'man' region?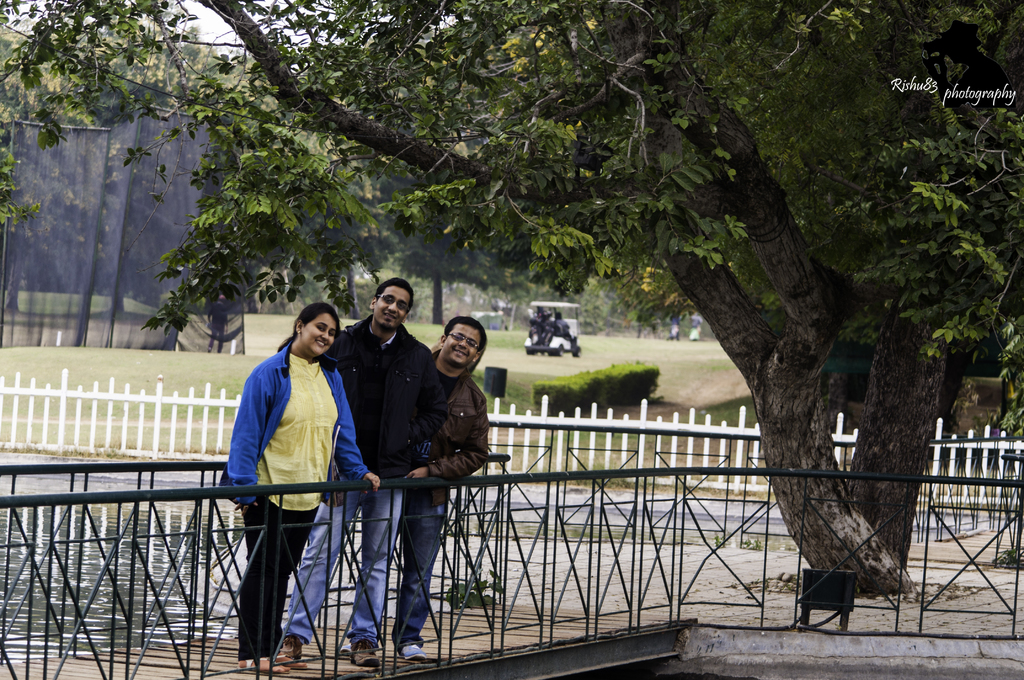
[396,314,490,661]
